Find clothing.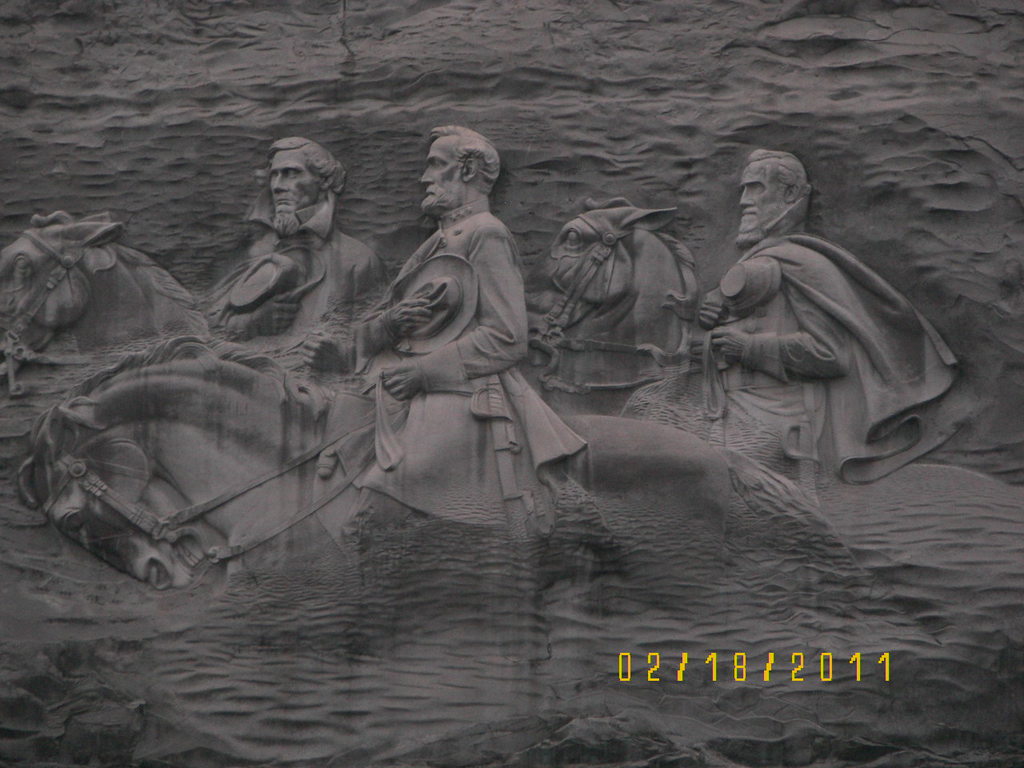
(x1=330, y1=205, x2=582, y2=525).
